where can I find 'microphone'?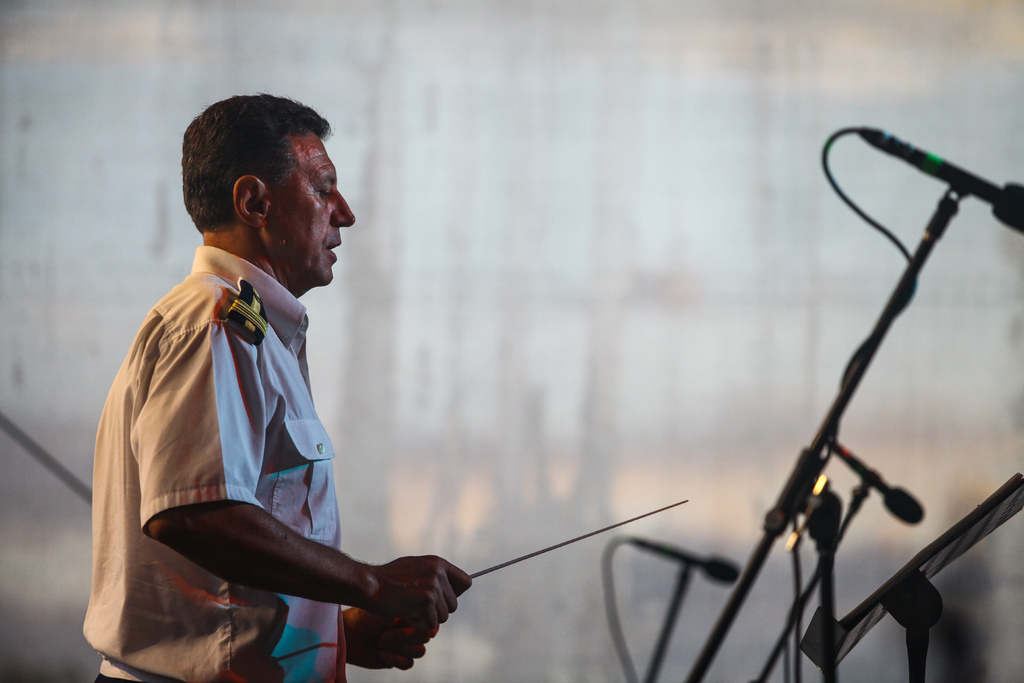
You can find it at BBox(627, 537, 739, 588).
